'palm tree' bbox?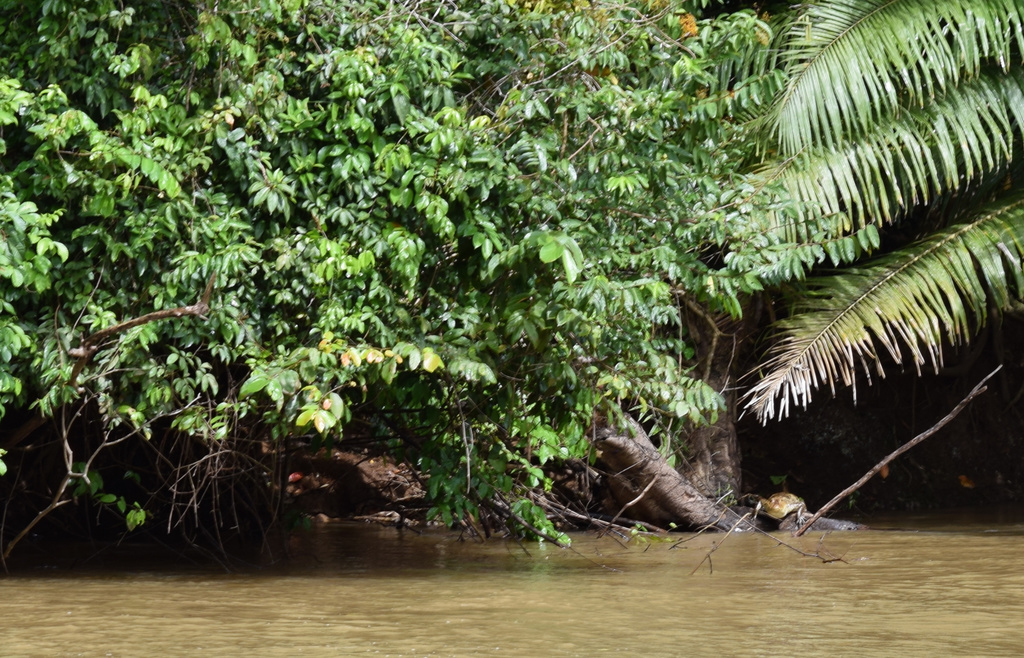
[728,0,1023,423]
